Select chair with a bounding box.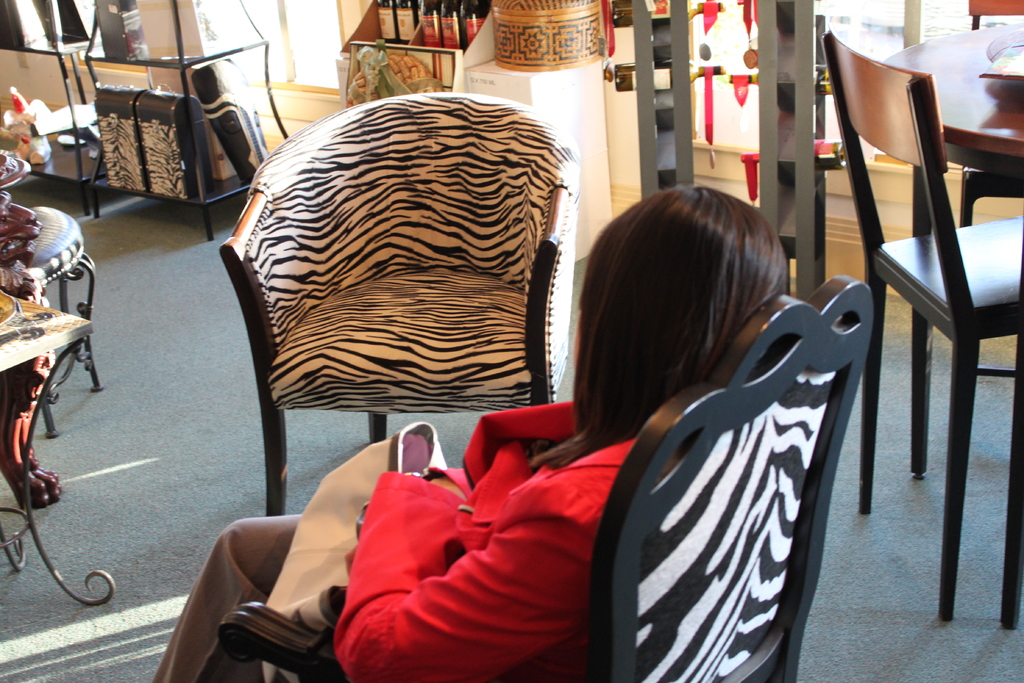
box=[216, 273, 872, 682].
